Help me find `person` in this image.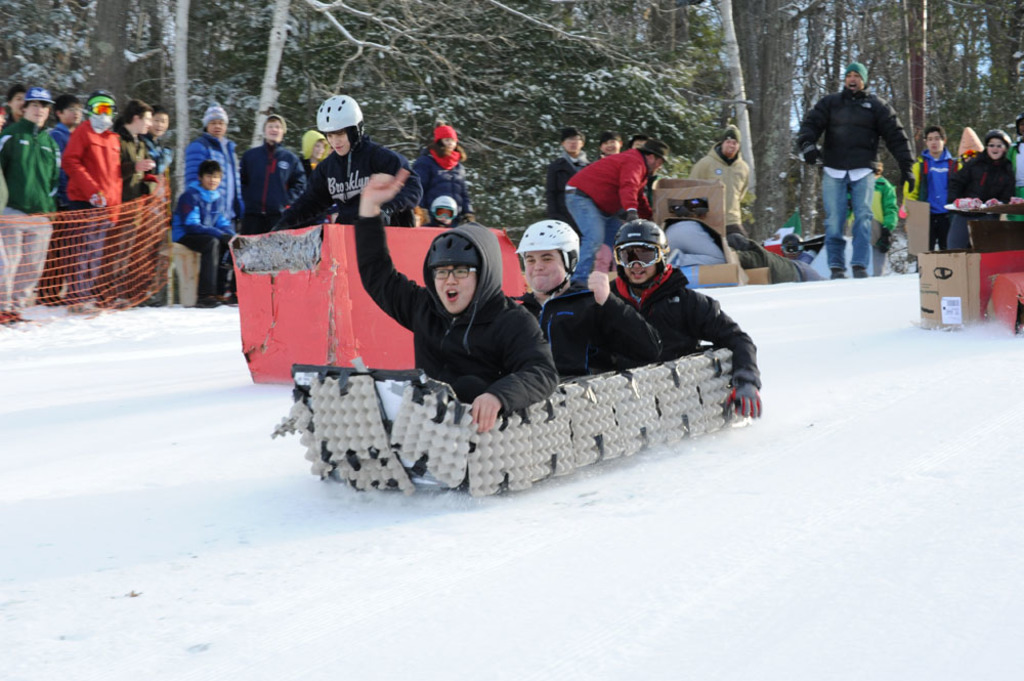
Found it: [left=798, top=62, right=913, bottom=280].
